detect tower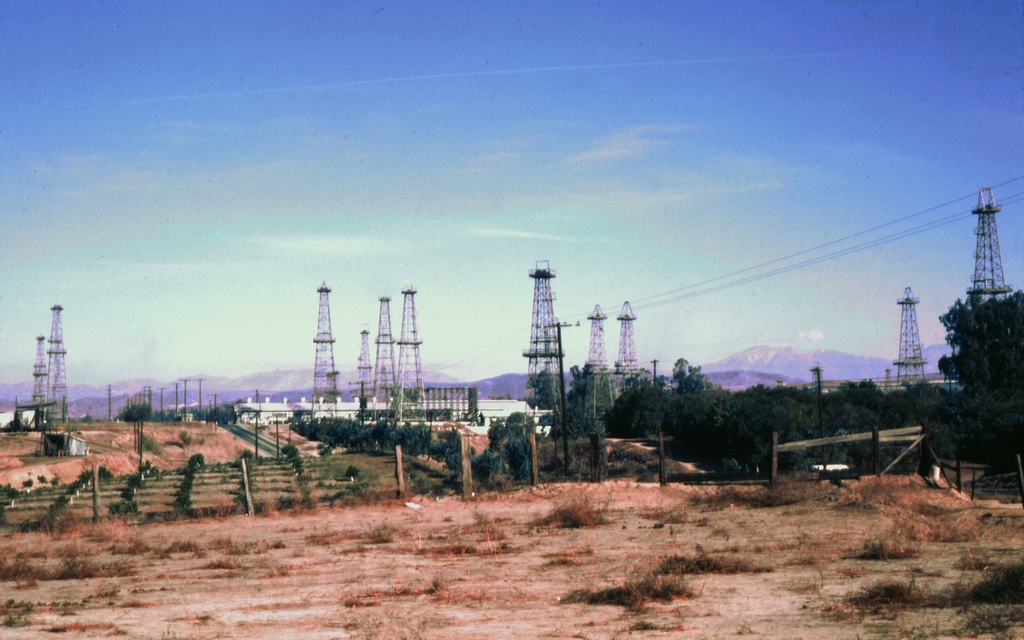
[370, 298, 400, 417]
